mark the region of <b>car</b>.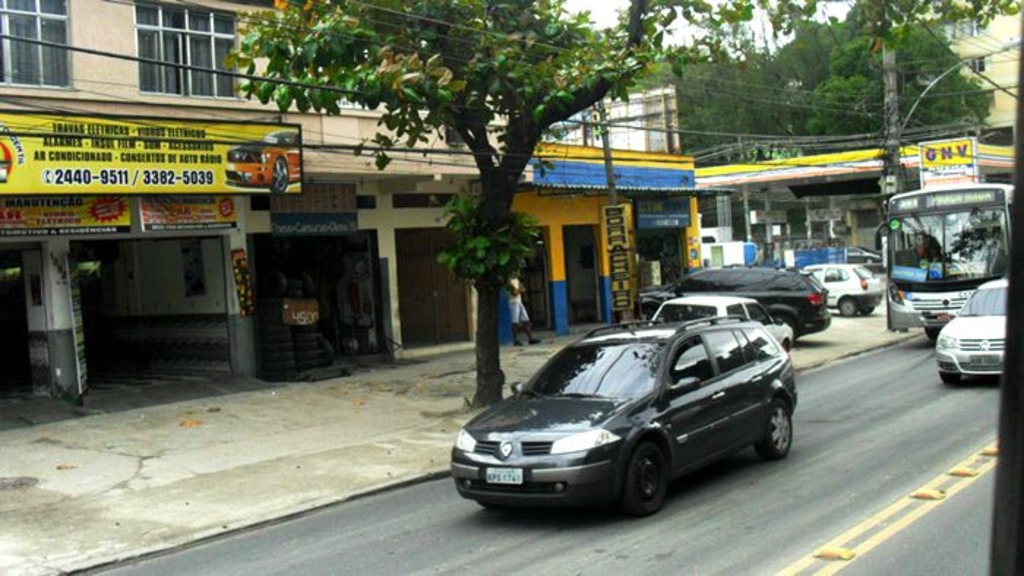
Region: rect(645, 292, 793, 349).
